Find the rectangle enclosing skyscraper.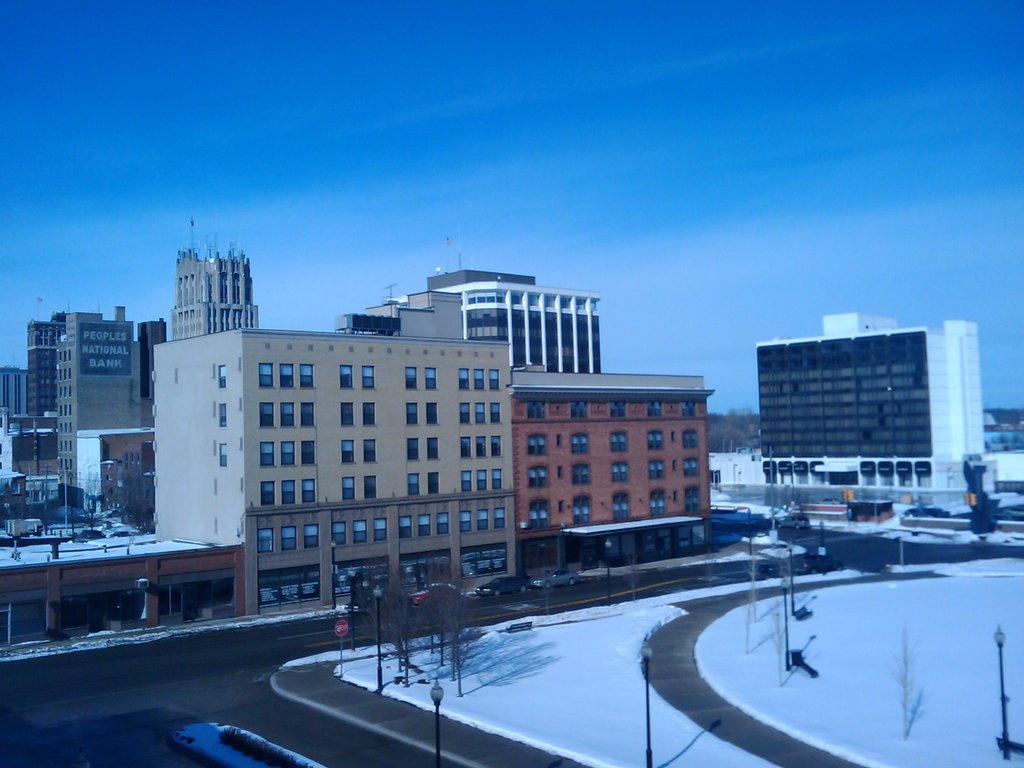
left=137, top=319, right=528, bottom=616.
